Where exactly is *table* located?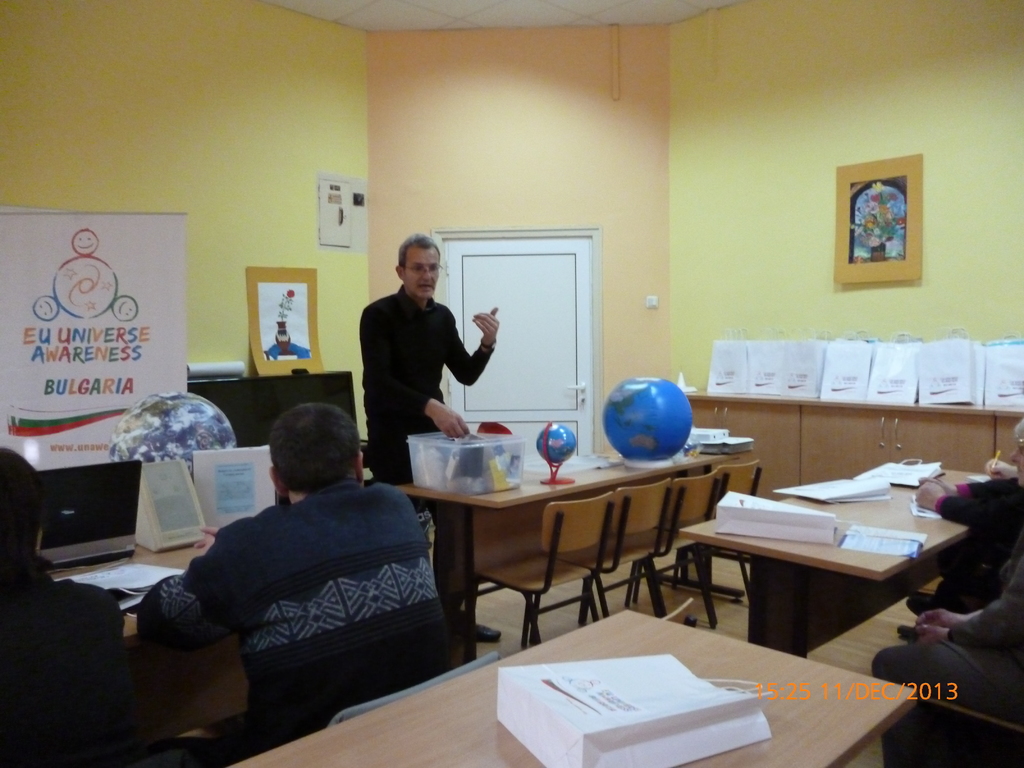
Its bounding box is <bbox>679, 465, 993, 660</bbox>.
